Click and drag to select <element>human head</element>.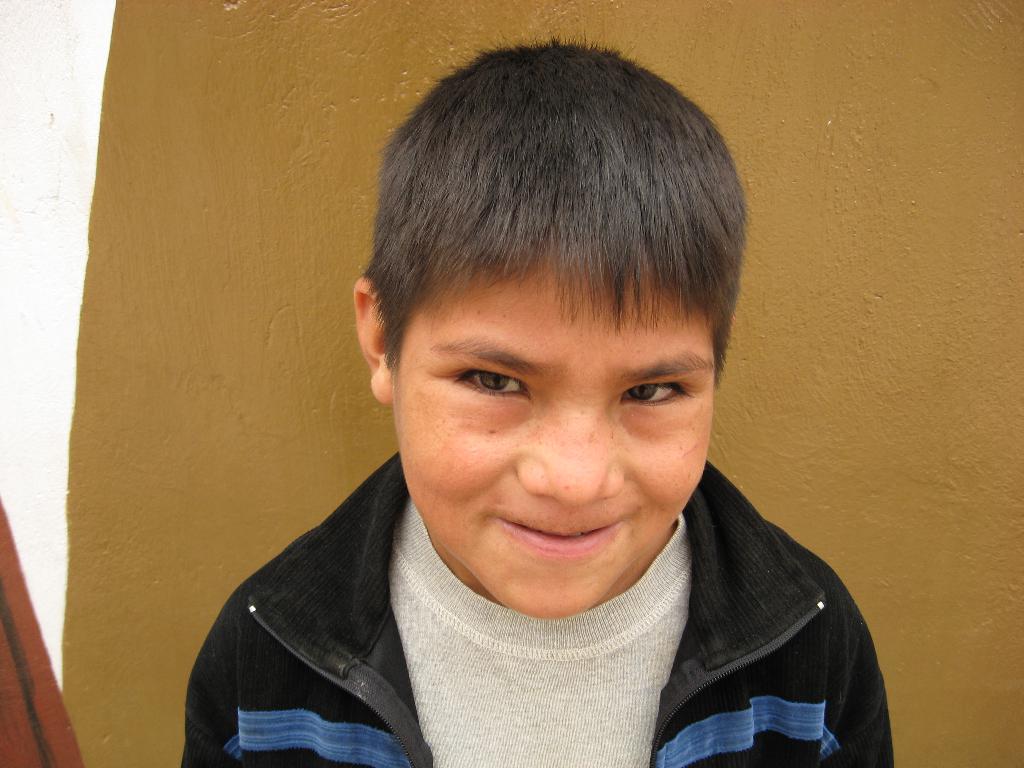
Selection: bbox=(342, 154, 749, 607).
